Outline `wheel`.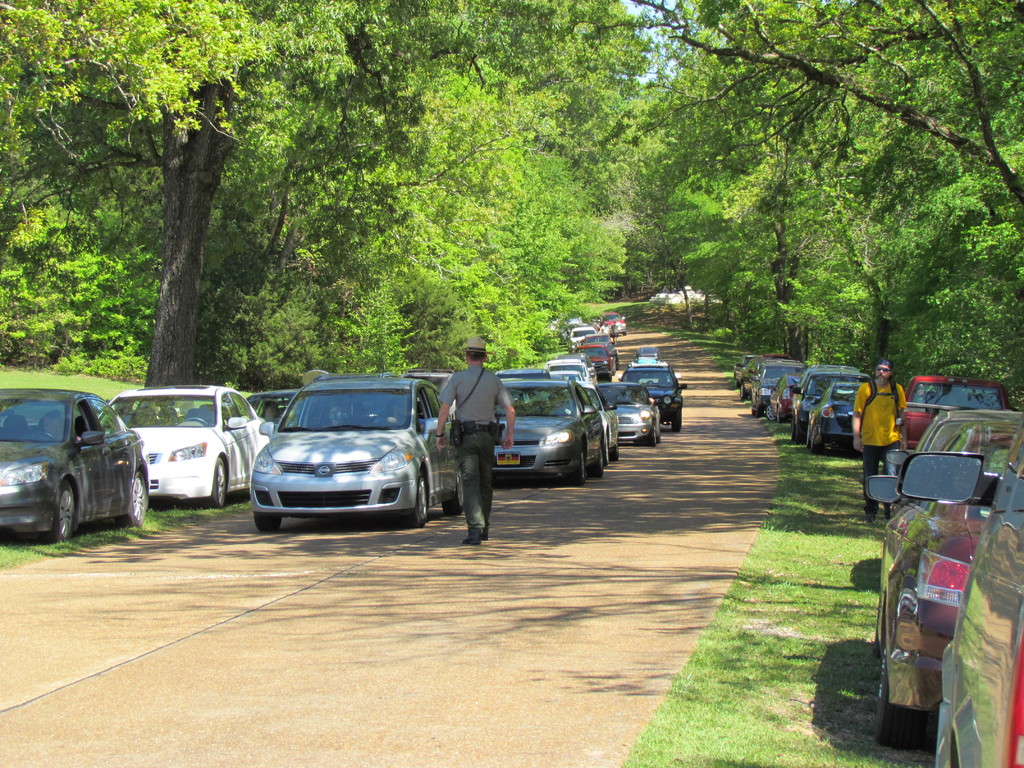
Outline: Rect(596, 458, 604, 475).
